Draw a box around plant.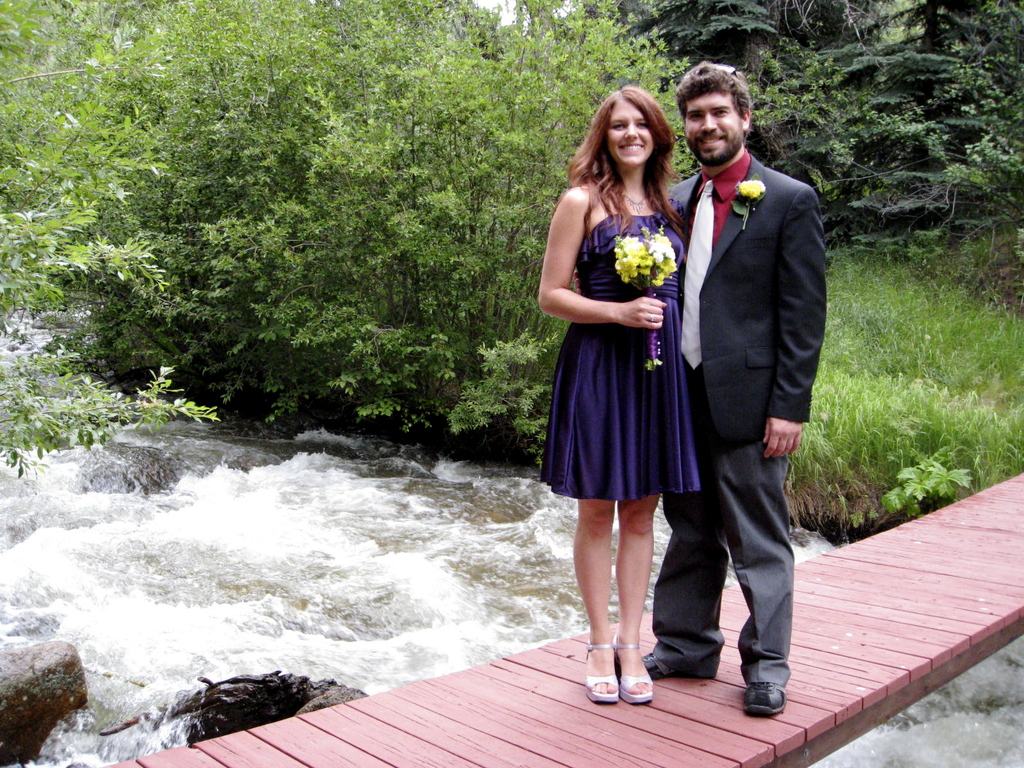
232 288 455 420.
